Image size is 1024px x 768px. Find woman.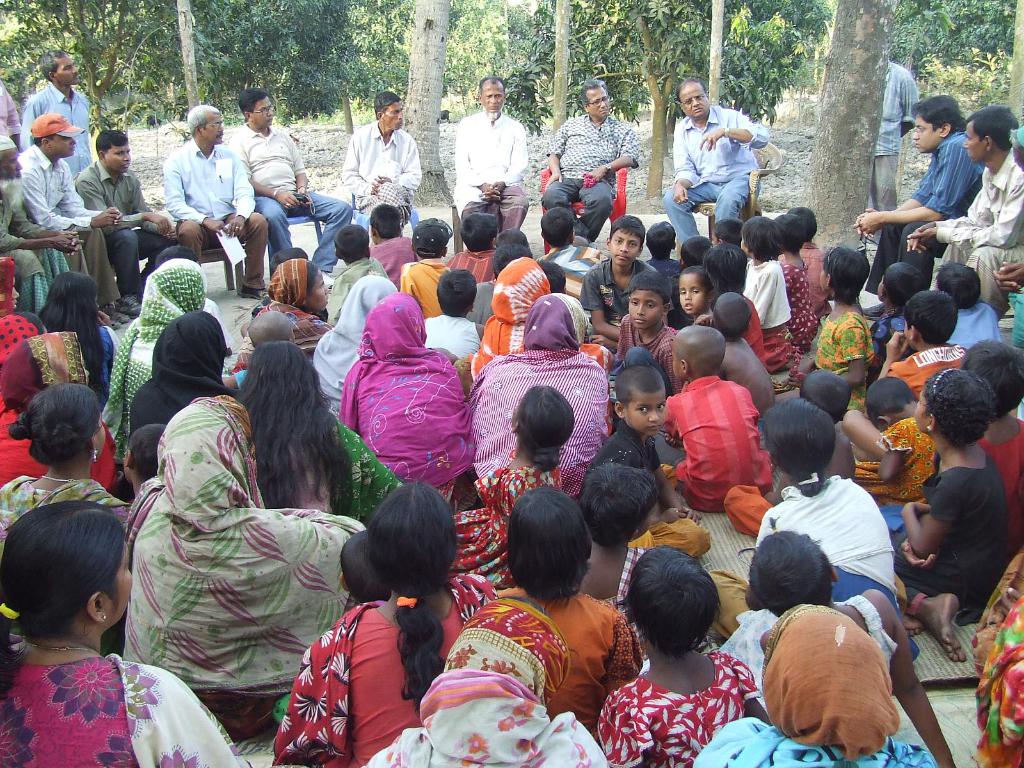
BBox(254, 257, 335, 374).
